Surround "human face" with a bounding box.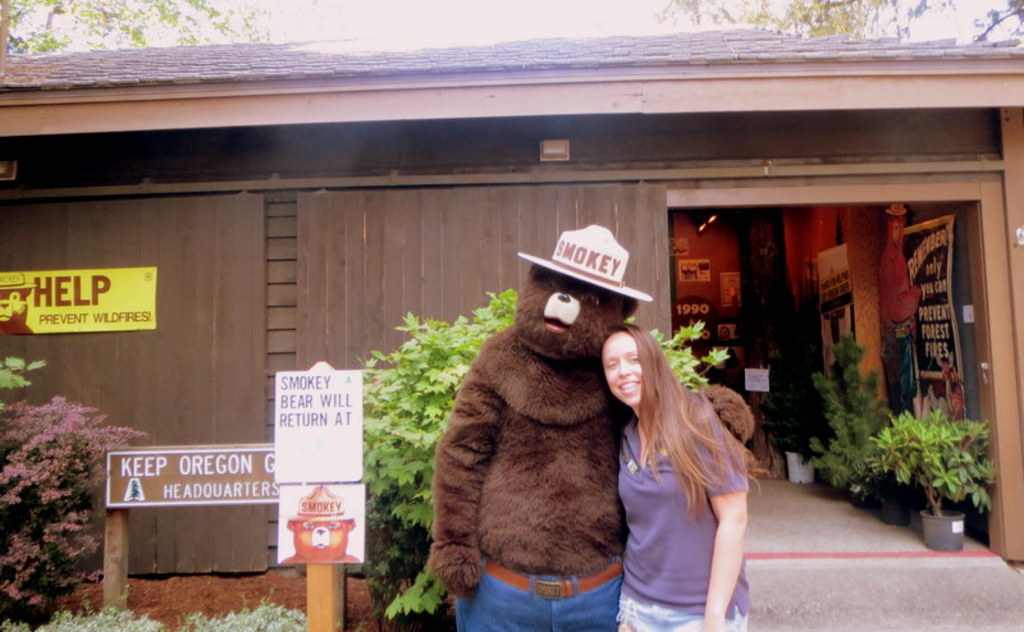
517, 265, 620, 349.
